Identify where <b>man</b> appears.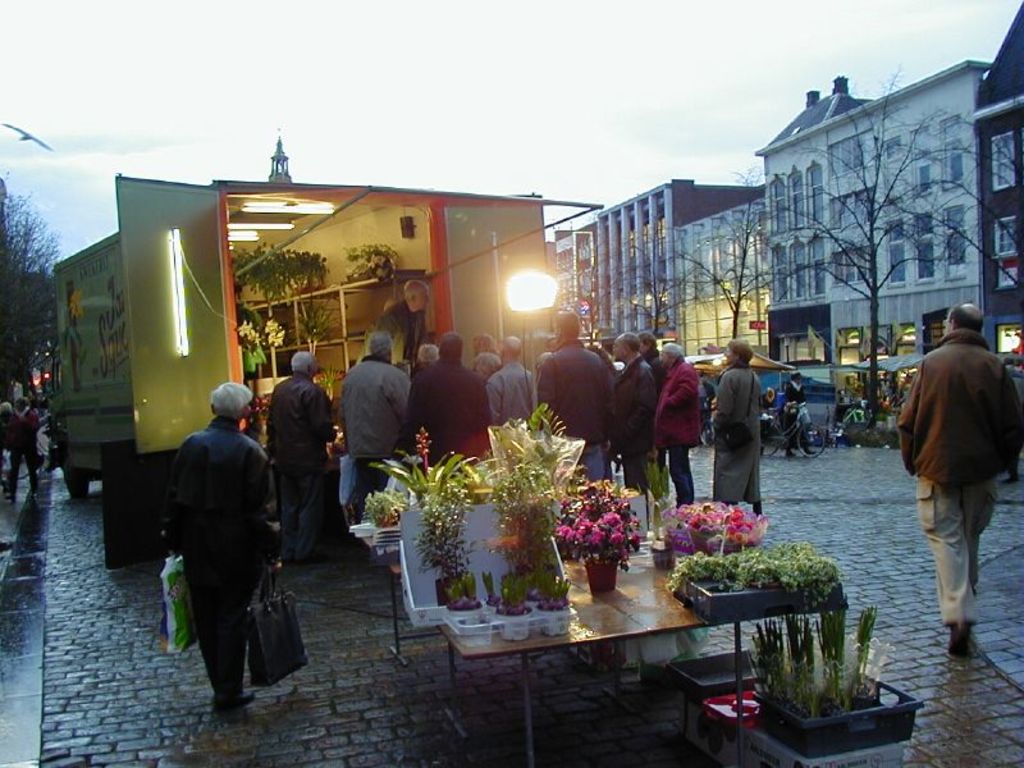
Appears at bbox(538, 312, 613, 476).
